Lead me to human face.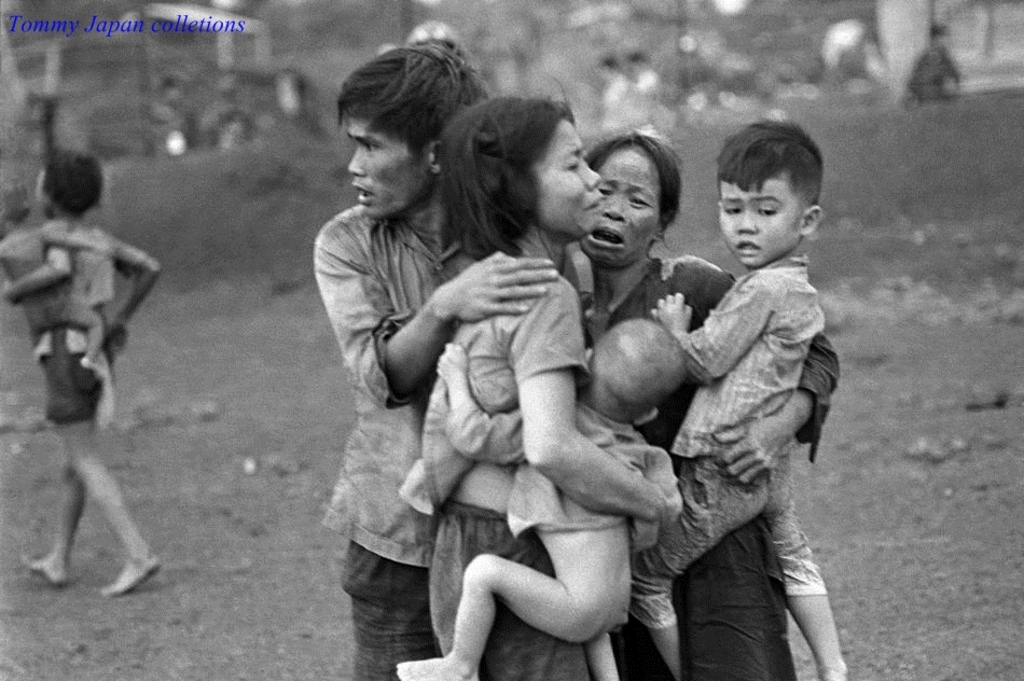
Lead to [left=572, top=139, right=649, bottom=270].
